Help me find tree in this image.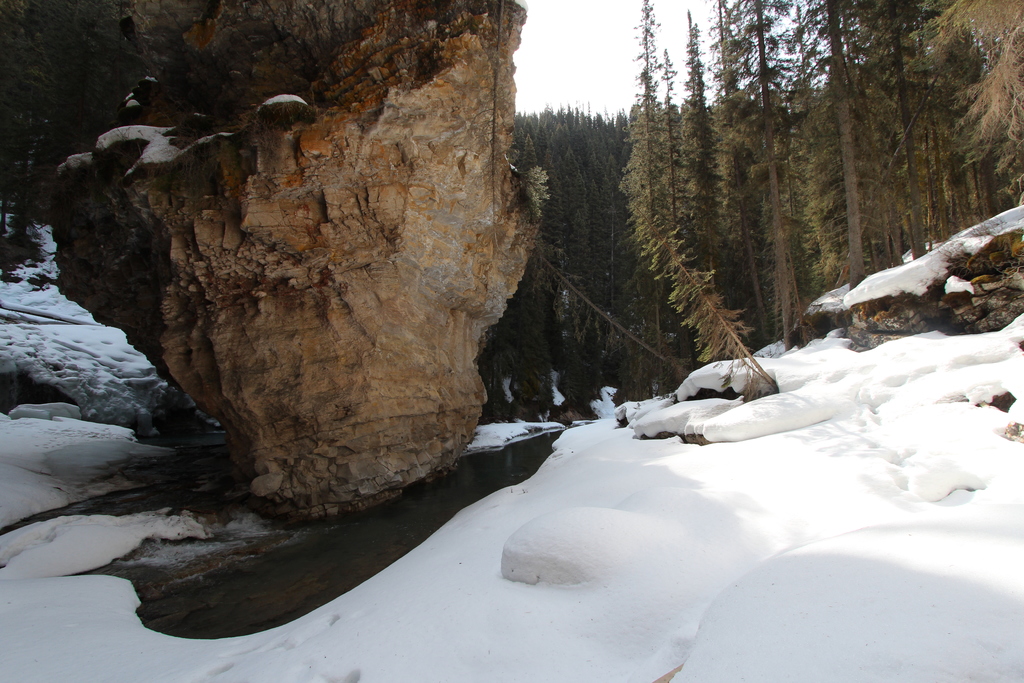
Found it: <bbox>668, 4, 724, 338</bbox>.
